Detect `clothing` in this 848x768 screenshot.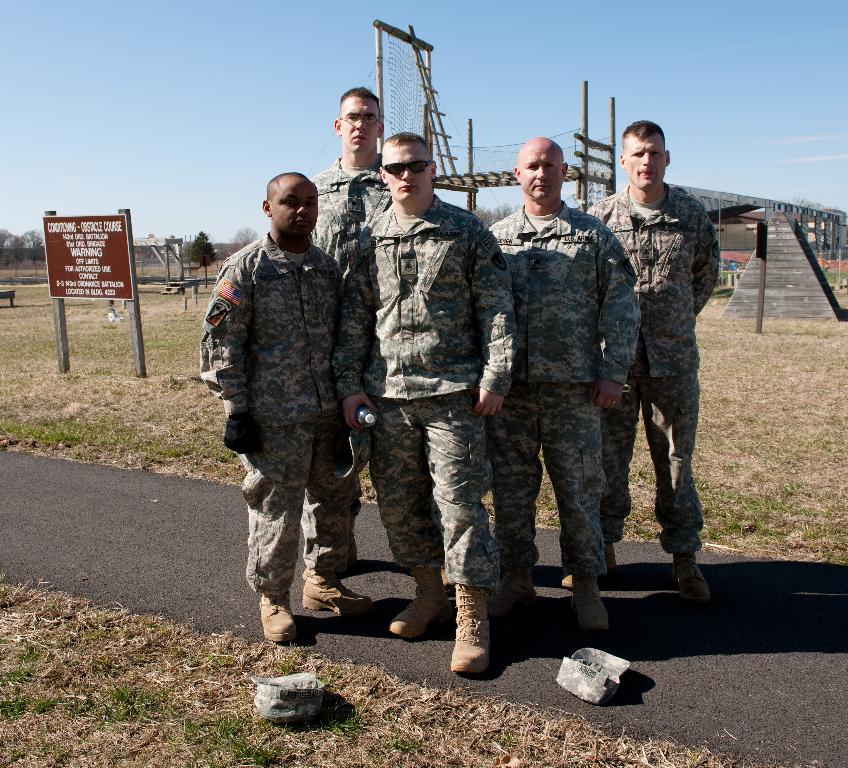
Detection: [488, 199, 643, 578].
